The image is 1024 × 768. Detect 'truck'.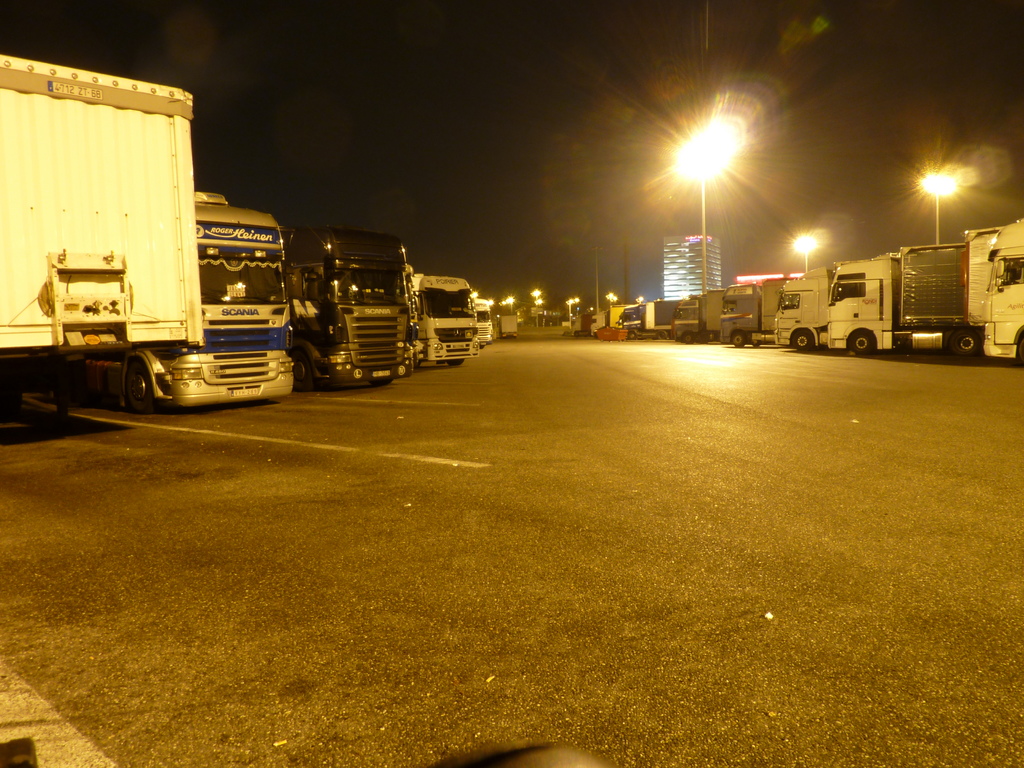
Detection: locate(586, 298, 632, 333).
